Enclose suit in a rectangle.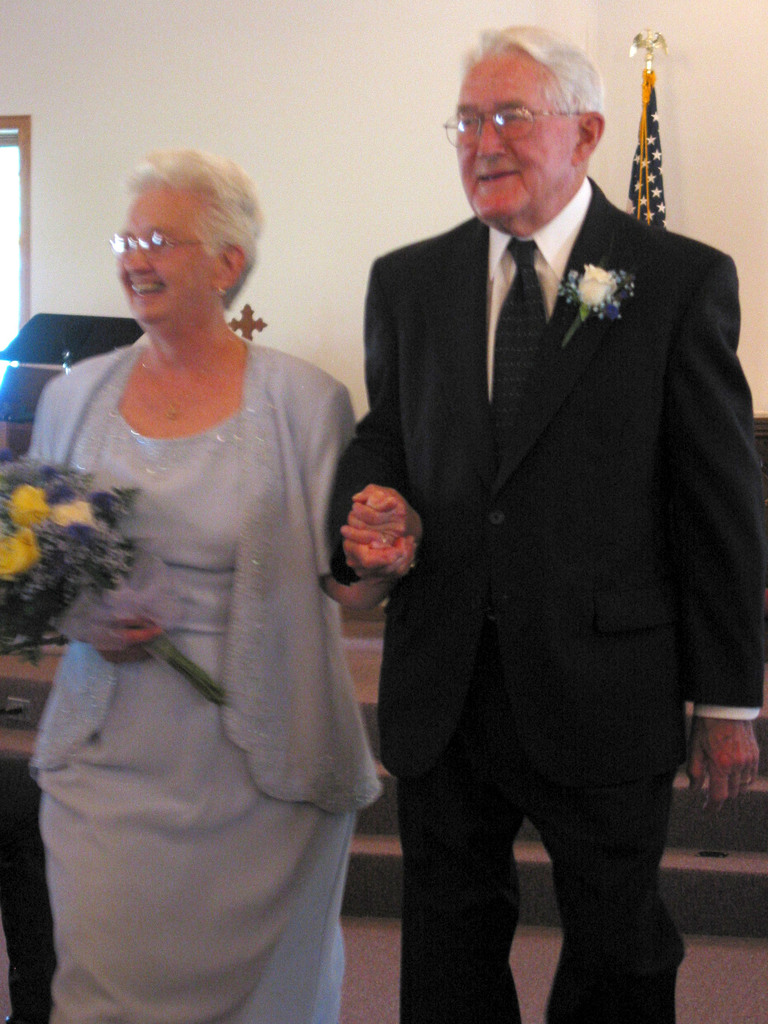
[left=348, top=65, right=746, bottom=989].
